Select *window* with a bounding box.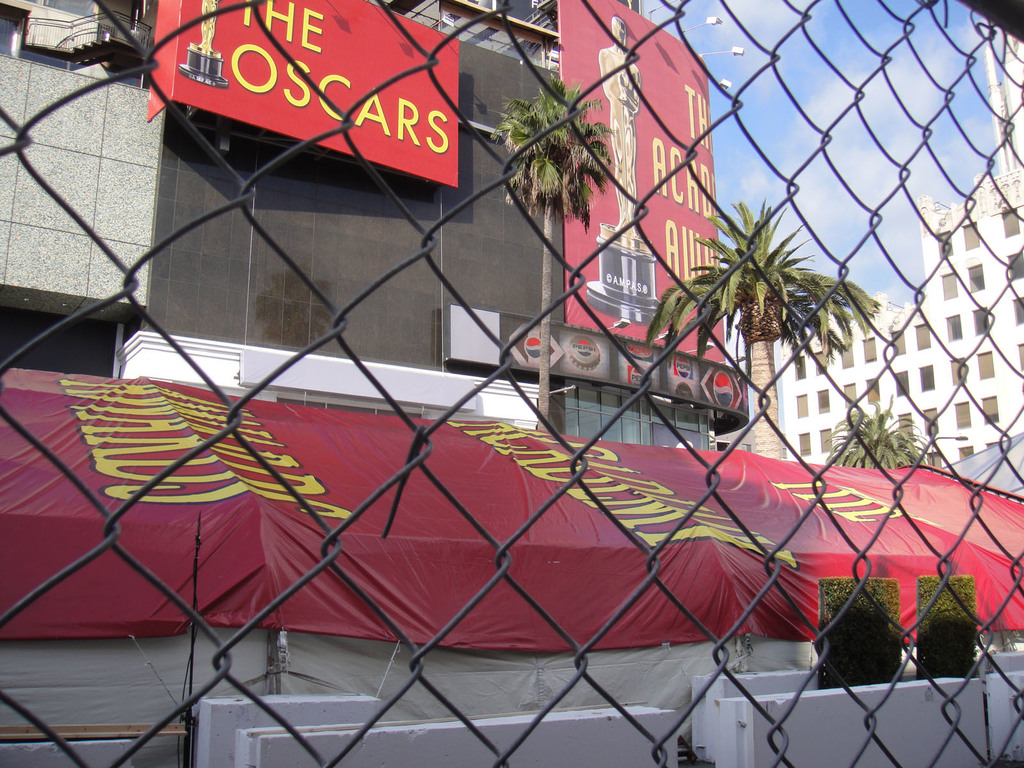
{"left": 1017, "top": 294, "right": 1022, "bottom": 325}.
